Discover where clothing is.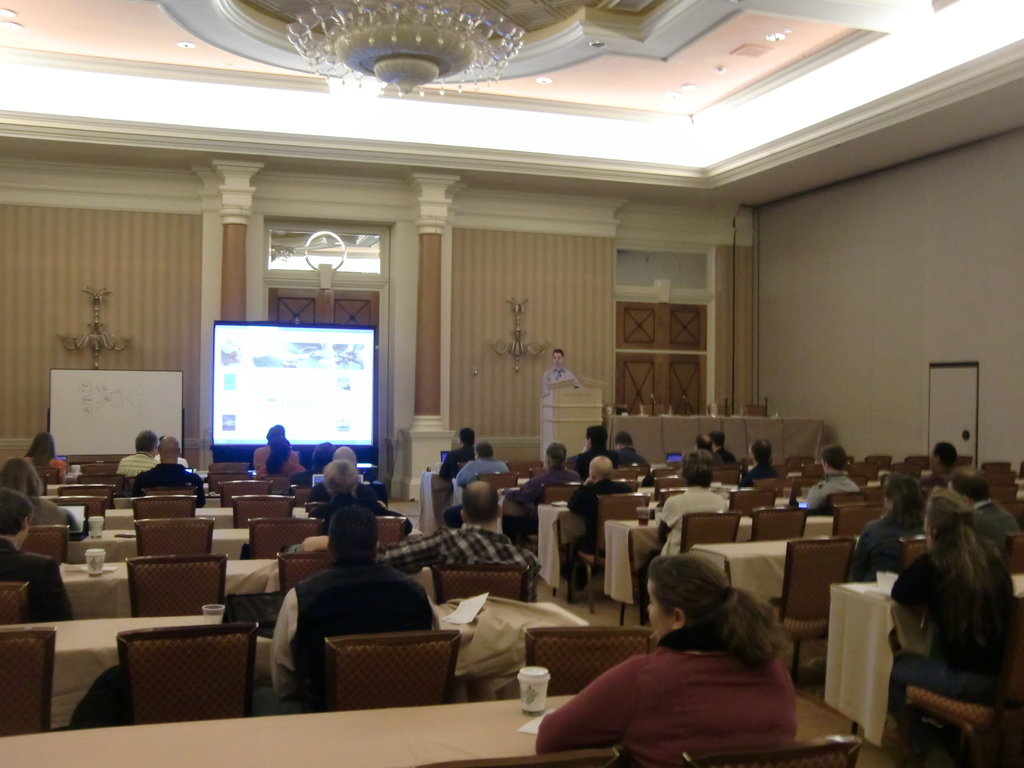
Discovered at 0/534/76/621.
